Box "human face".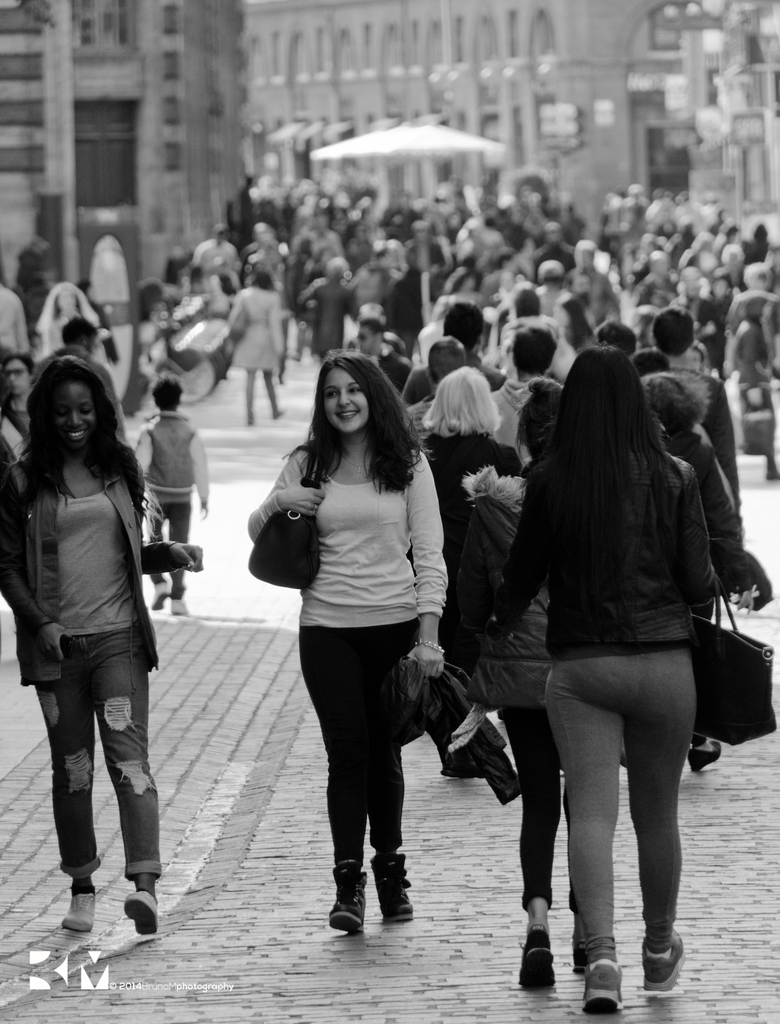
select_region(51, 383, 95, 449).
